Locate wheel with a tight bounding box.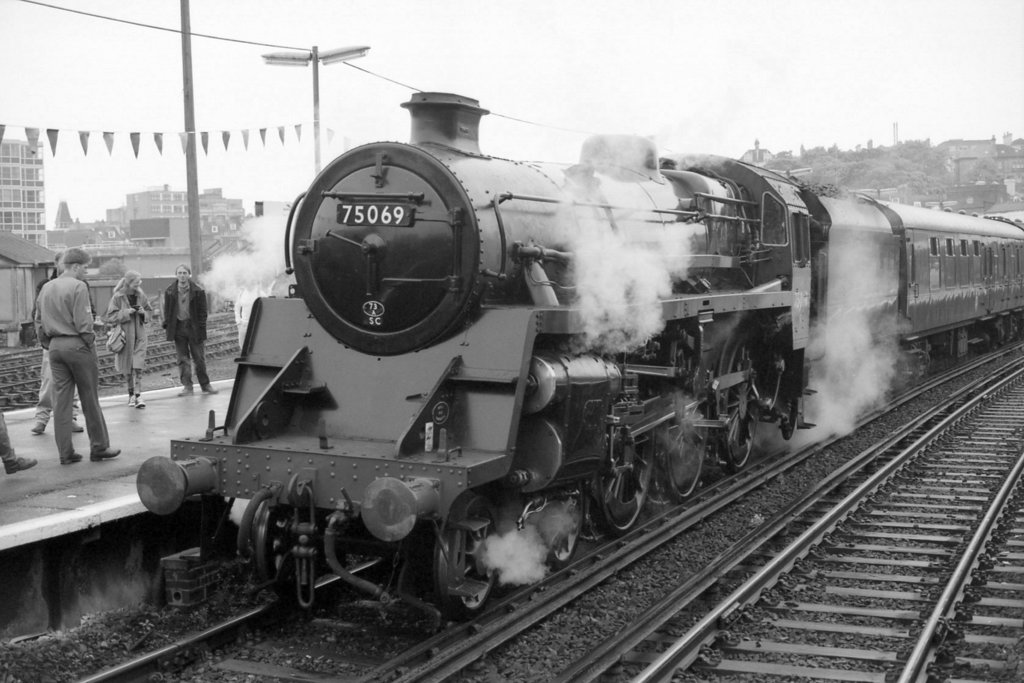
bbox=[544, 486, 591, 570].
